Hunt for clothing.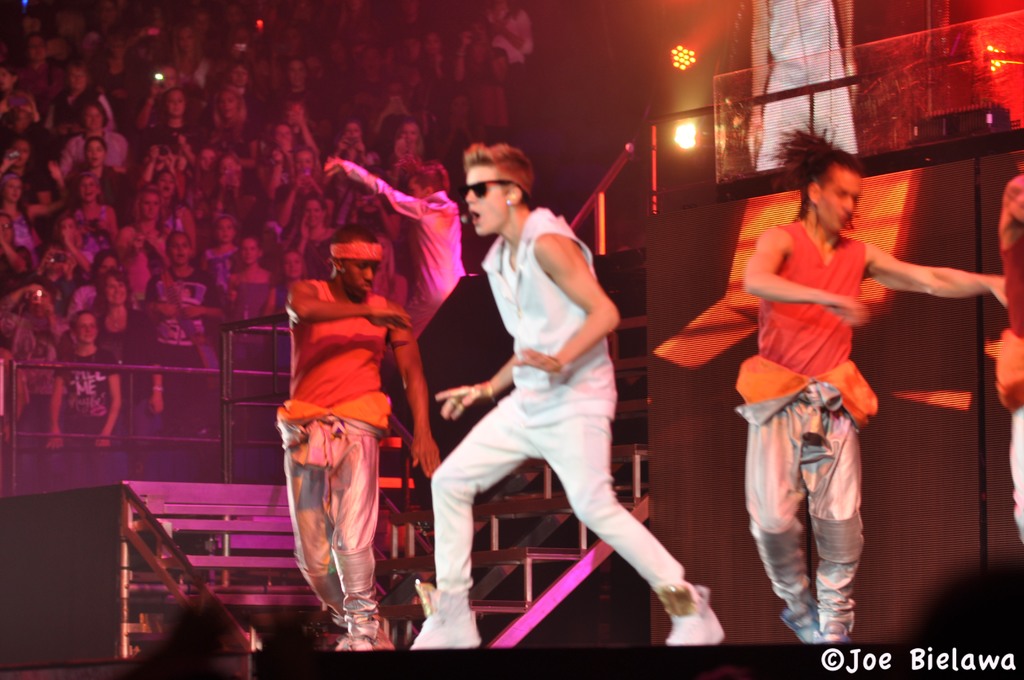
Hunted down at x1=739 y1=209 x2=860 y2=624.
